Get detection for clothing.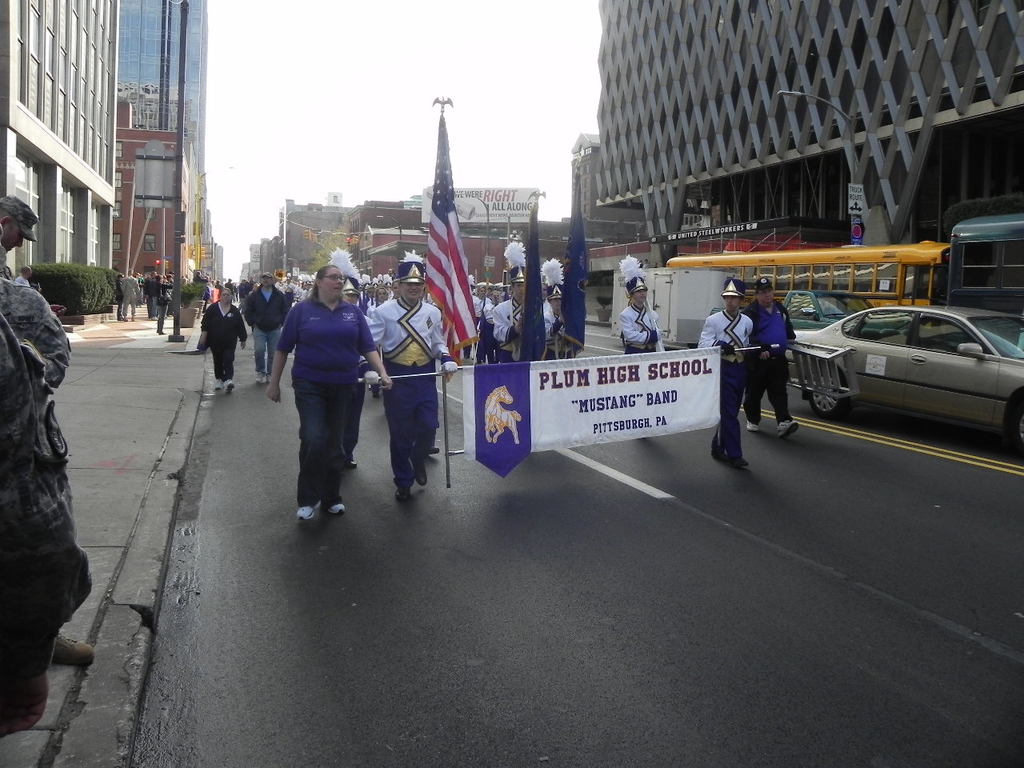
Detection: (738, 298, 794, 427).
